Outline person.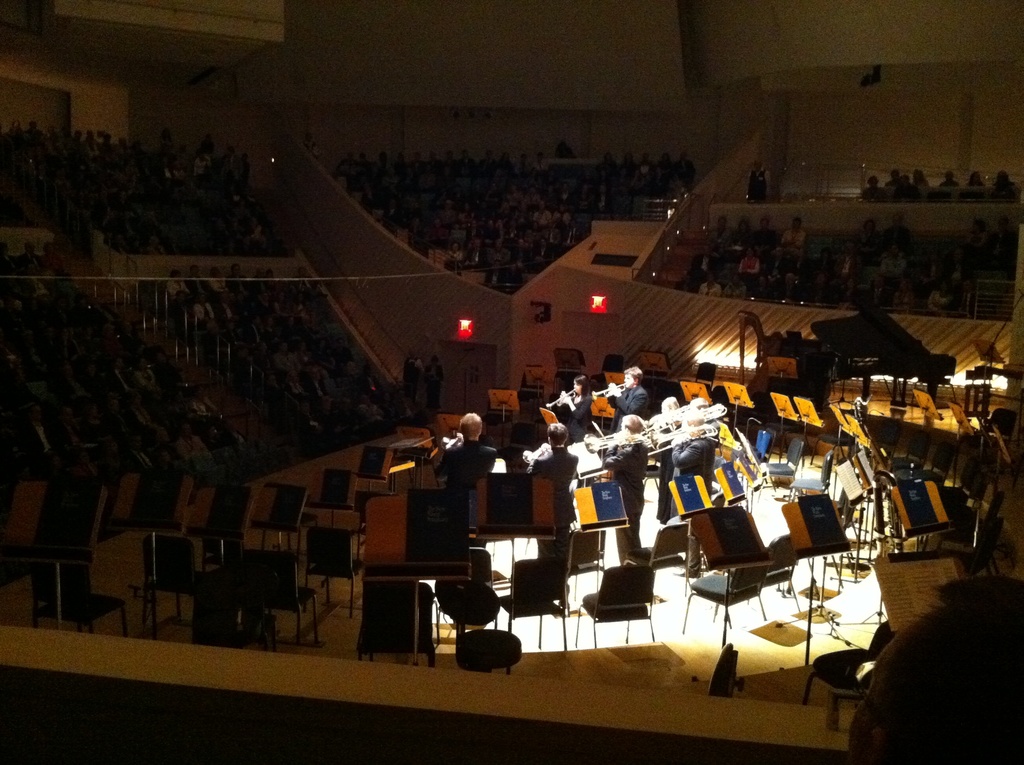
Outline: x1=527, y1=419, x2=577, y2=507.
